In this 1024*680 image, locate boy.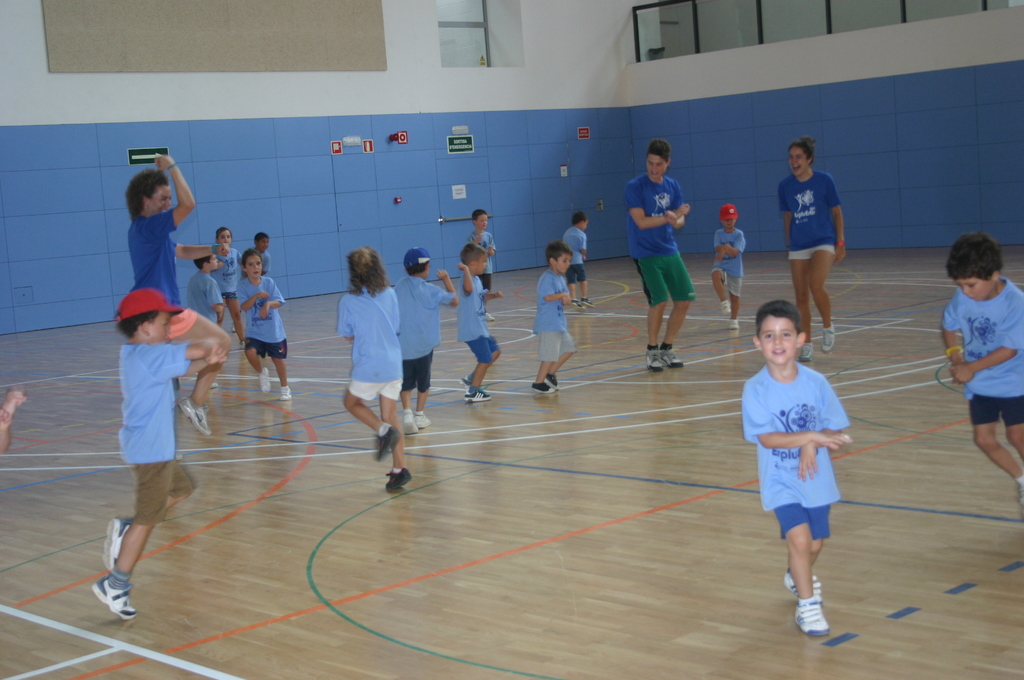
Bounding box: box(744, 294, 870, 629).
